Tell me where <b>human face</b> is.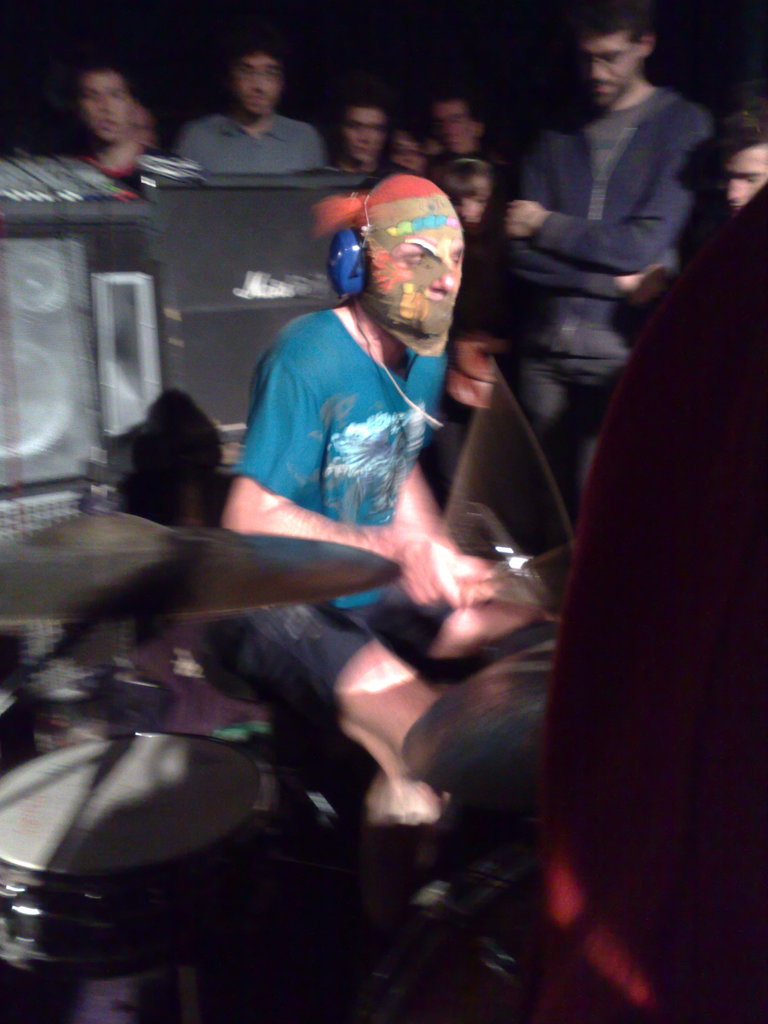
<b>human face</b> is at box=[83, 71, 129, 134].
